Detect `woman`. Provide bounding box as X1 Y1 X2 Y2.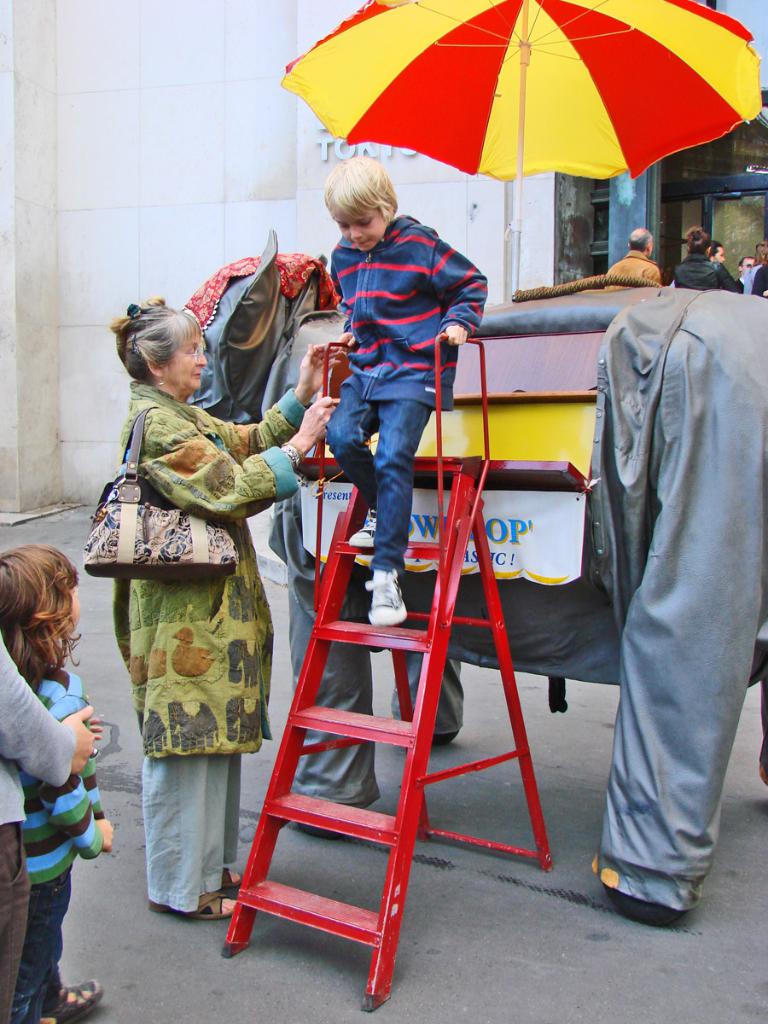
667 226 742 295.
